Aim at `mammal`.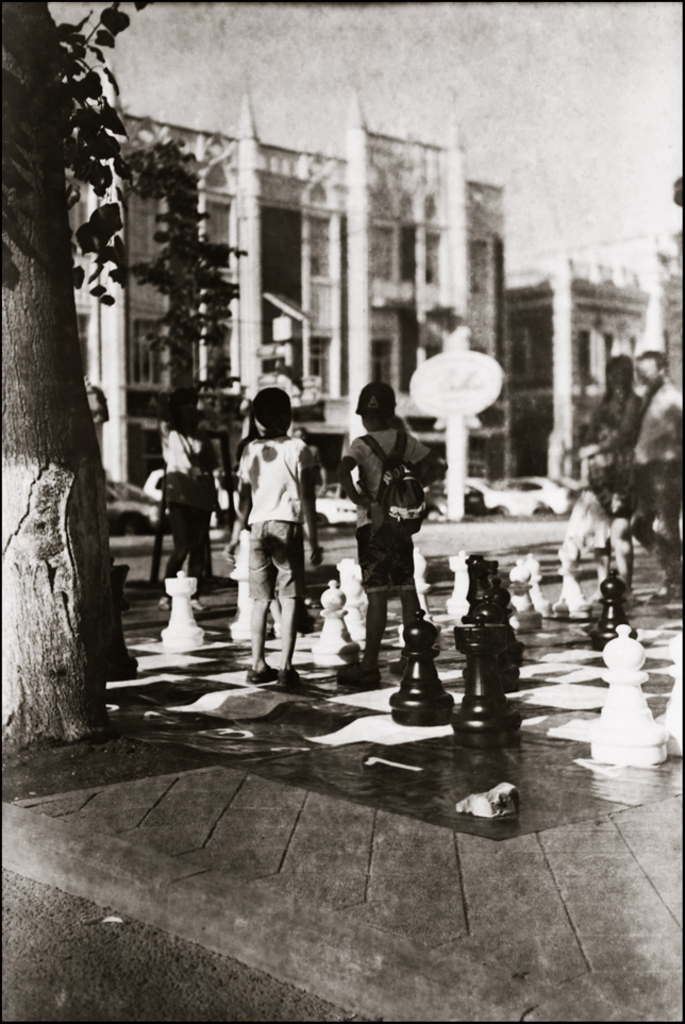
Aimed at (155,396,229,591).
